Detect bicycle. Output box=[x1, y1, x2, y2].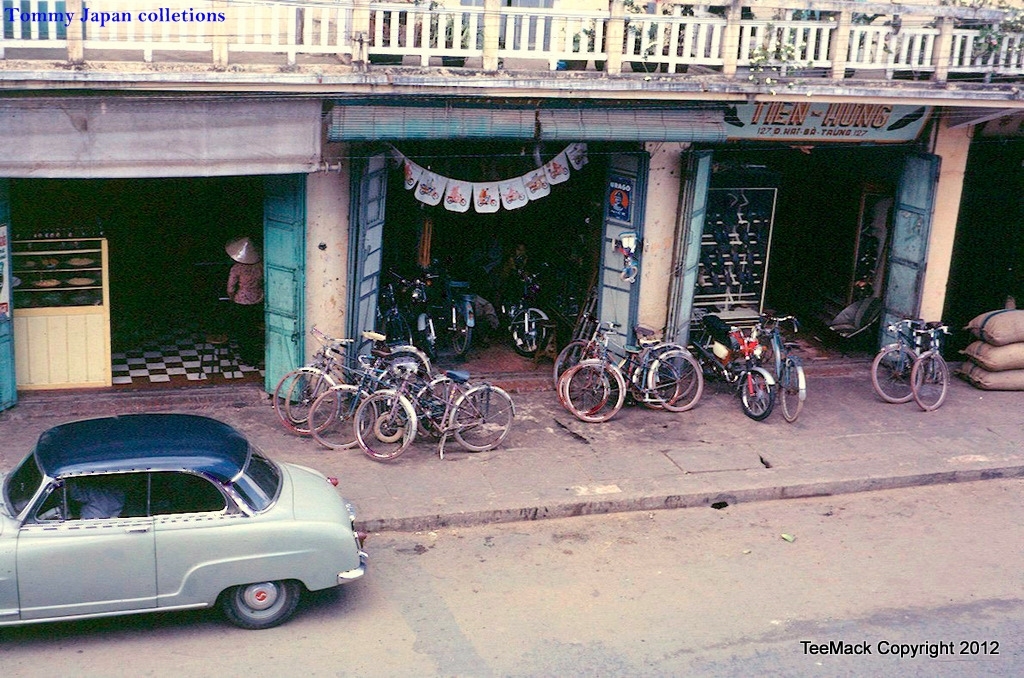
box=[265, 334, 430, 427].
